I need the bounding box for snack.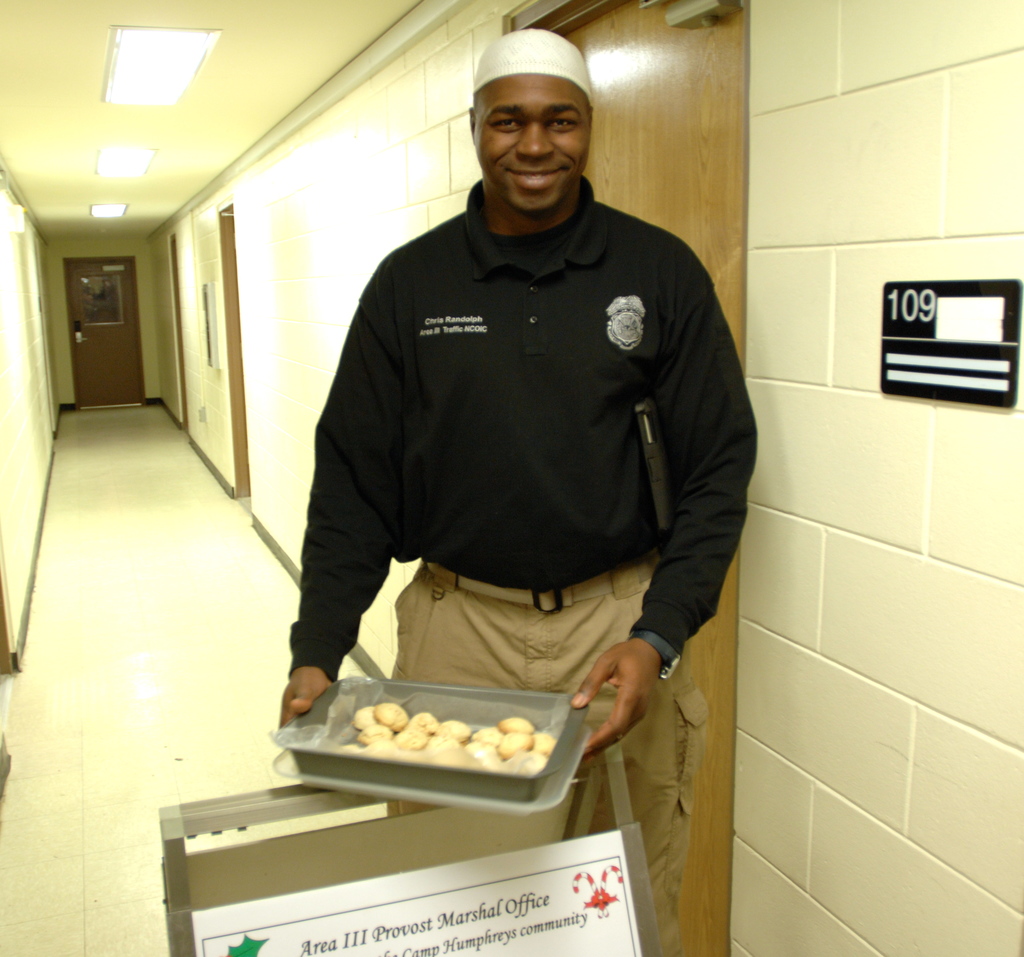
Here it is: (332, 693, 554, 775).
